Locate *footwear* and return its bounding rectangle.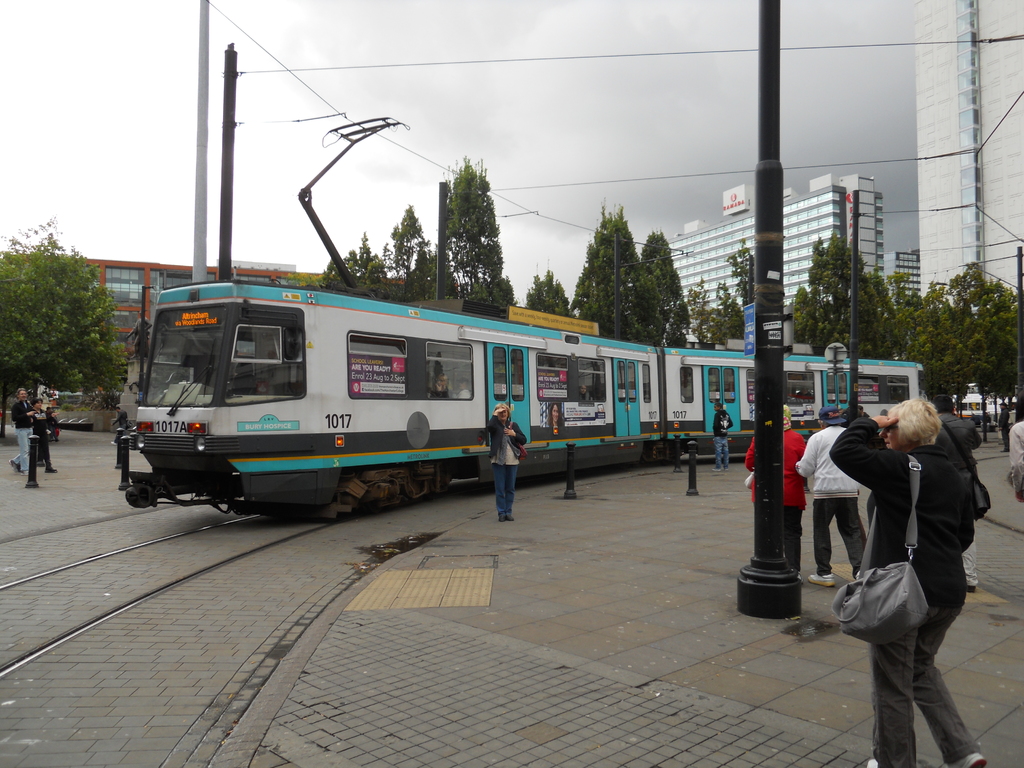
box=[10, 460, 20, 471].
